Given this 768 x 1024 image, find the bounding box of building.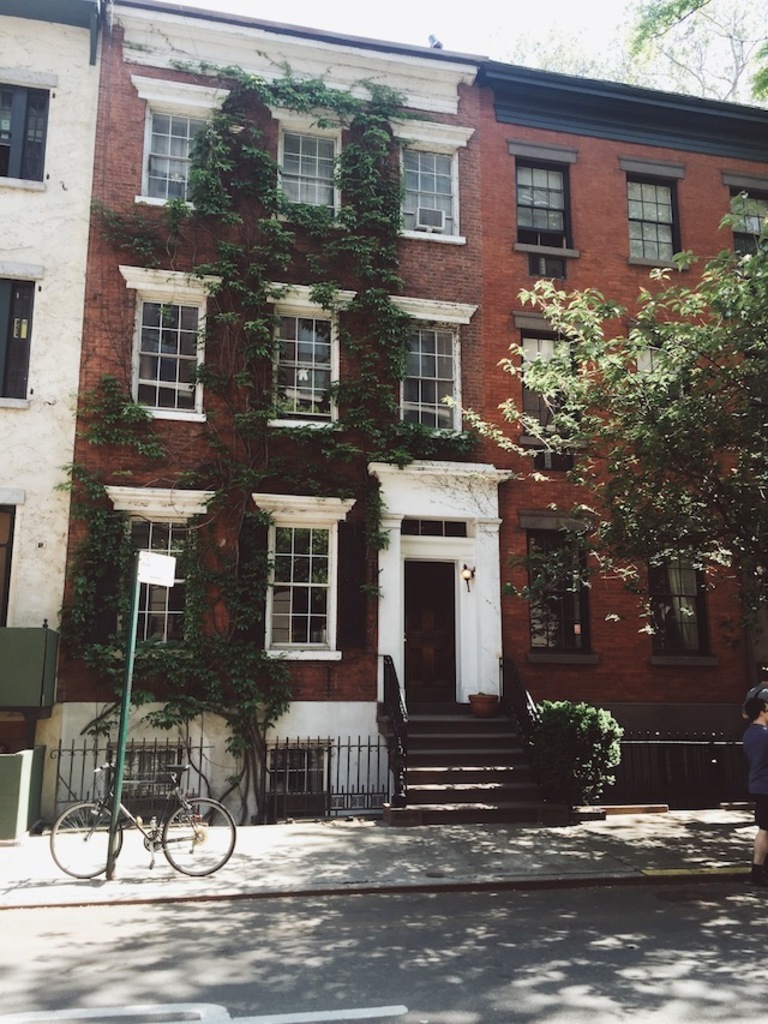
0/0/767/822.
